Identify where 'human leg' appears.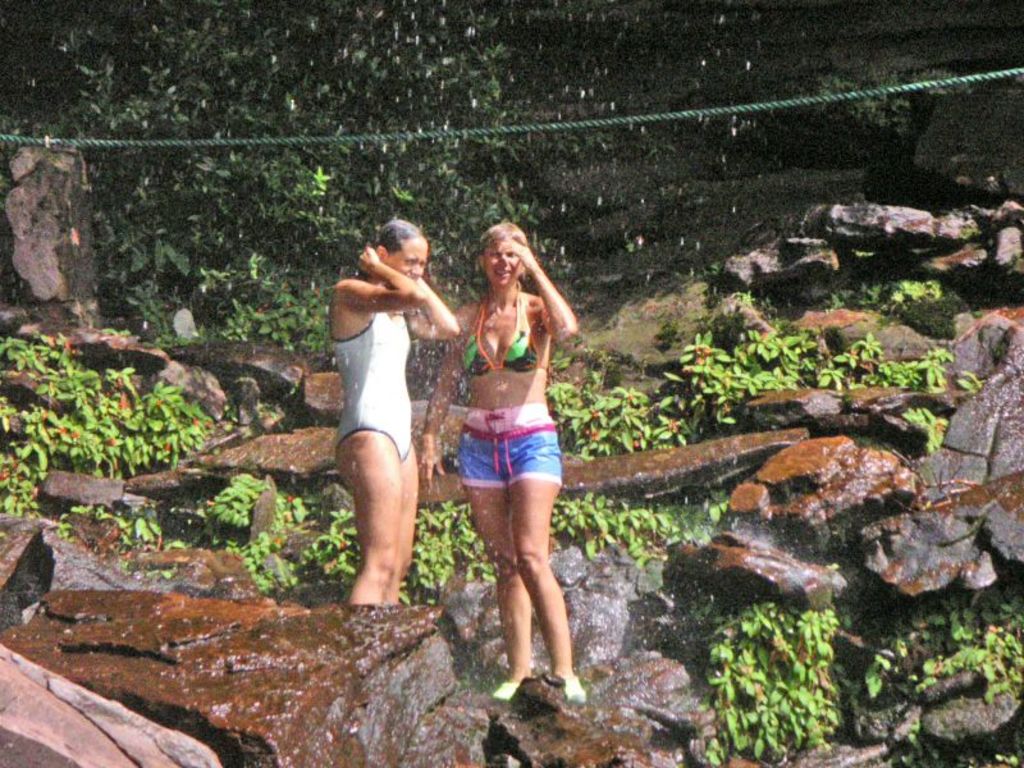
Appears at {"x1": 474, "y1": 486, "x2": 536, "y2": 677}.
